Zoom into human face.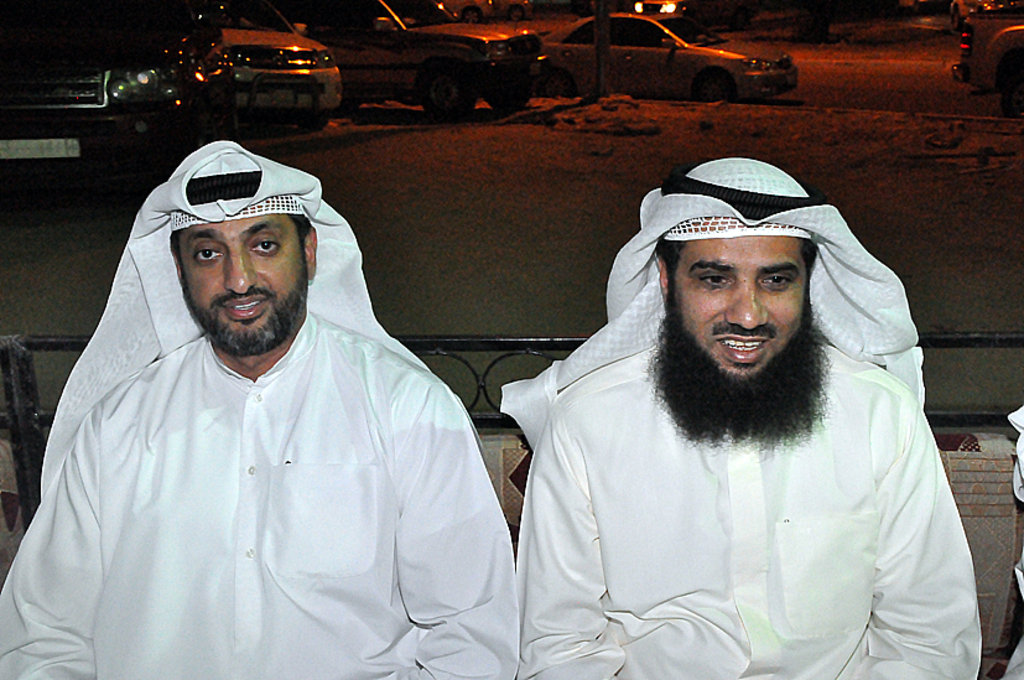
Zoom target: <bbox>178, 194, 307, 339</bbox>.
